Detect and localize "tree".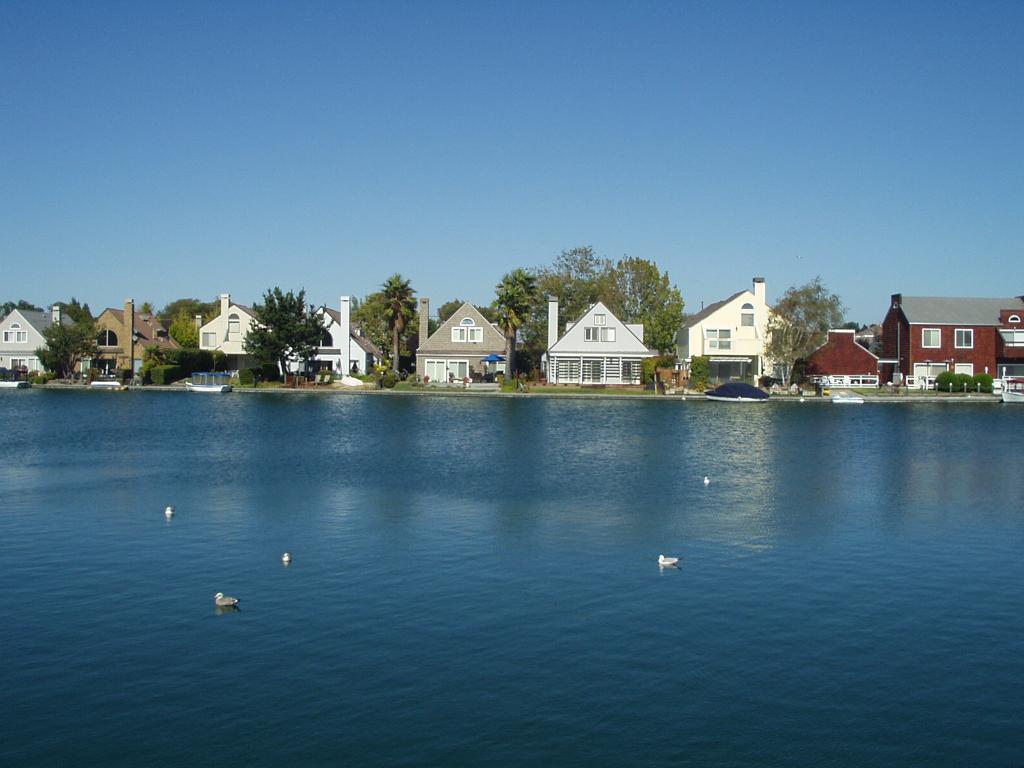
Localized at crop(429, 316, 441, 337).
